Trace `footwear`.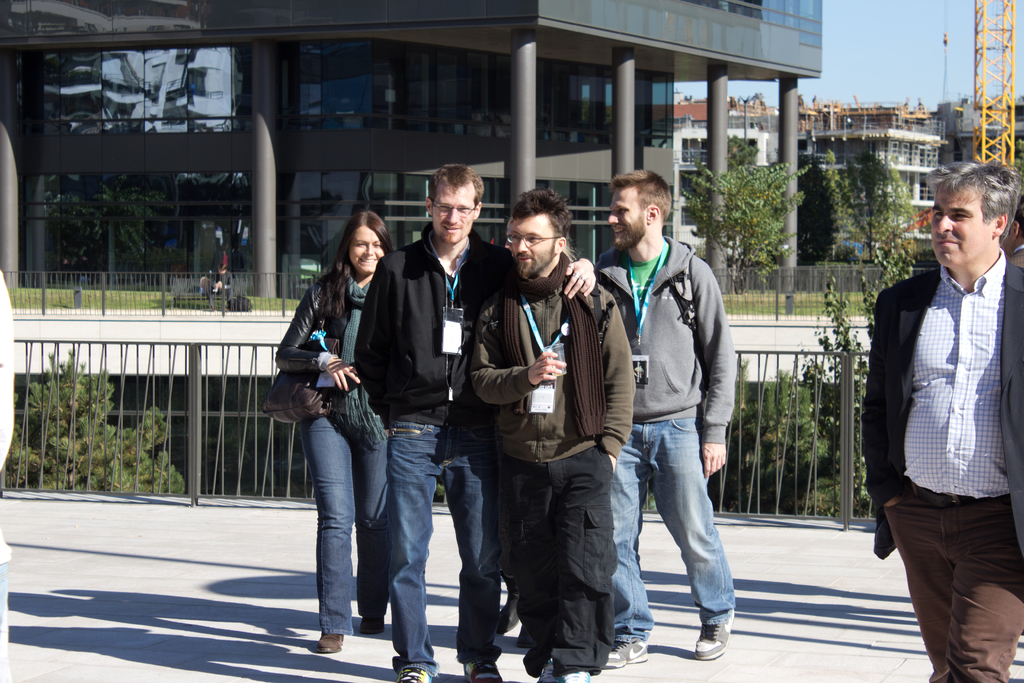
Traced to box(538, 661, 584, 682).
